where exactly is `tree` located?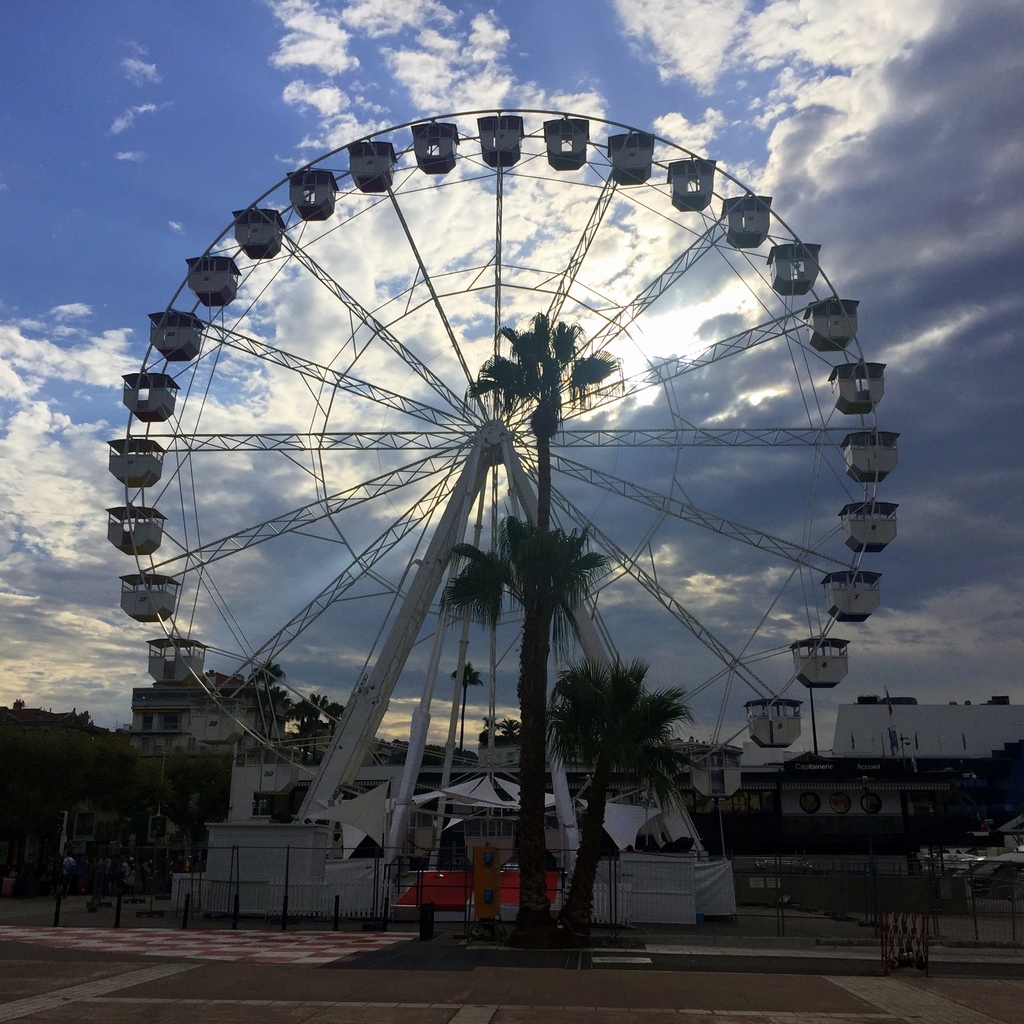
Its bounding box is rect(541, 666, 716, 948).
